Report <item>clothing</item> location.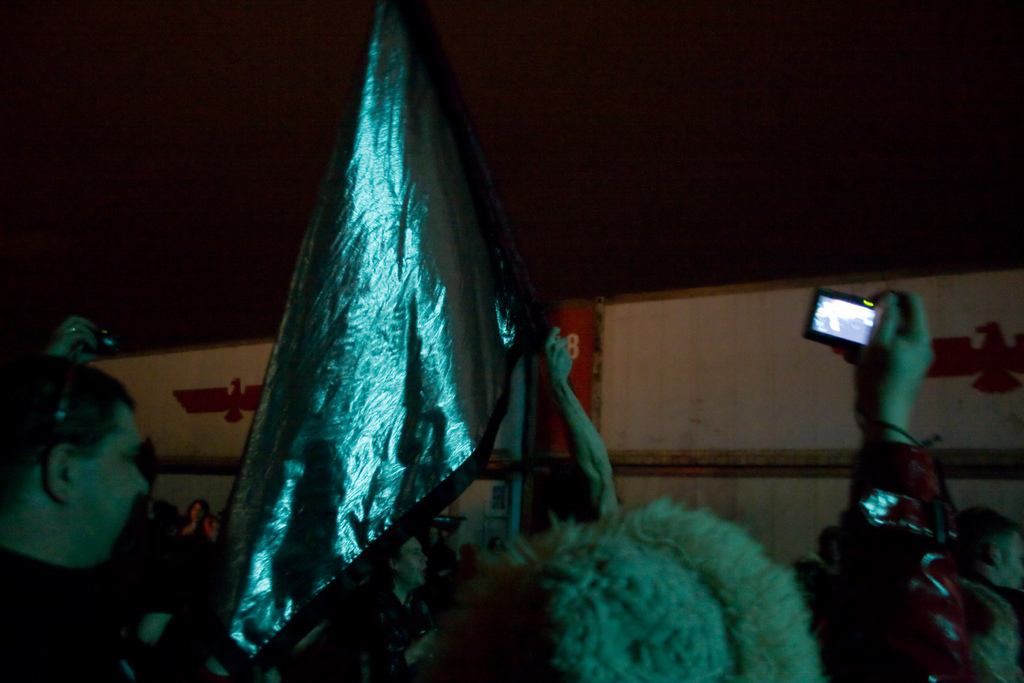
Report: detection(815, 442, 980, 682).
